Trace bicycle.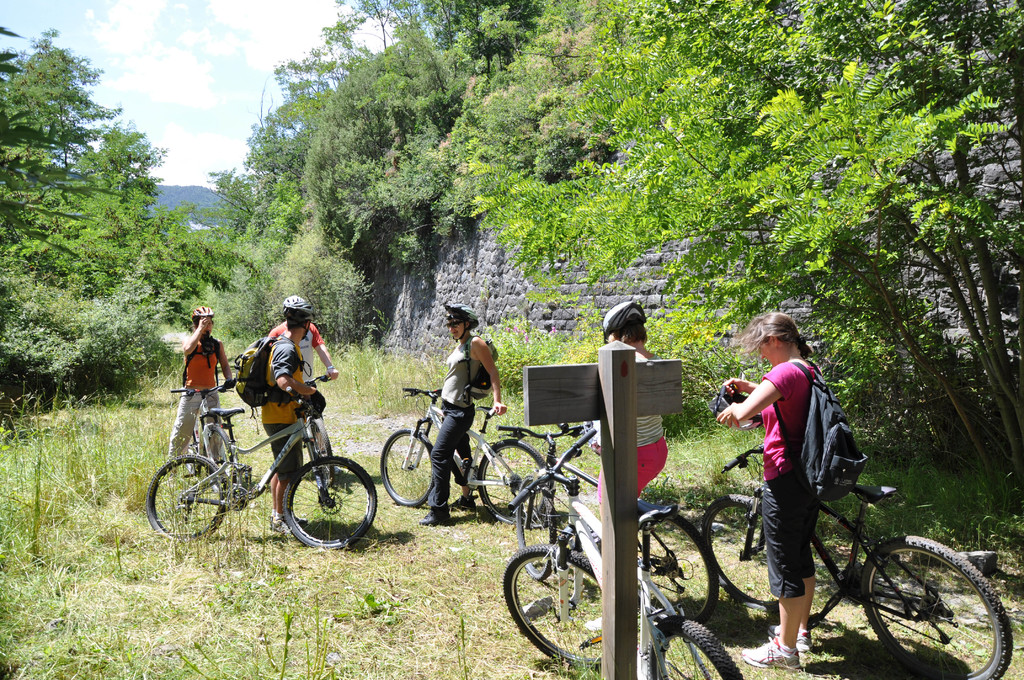
Traced to <box>702,437,1017,679</box>.
